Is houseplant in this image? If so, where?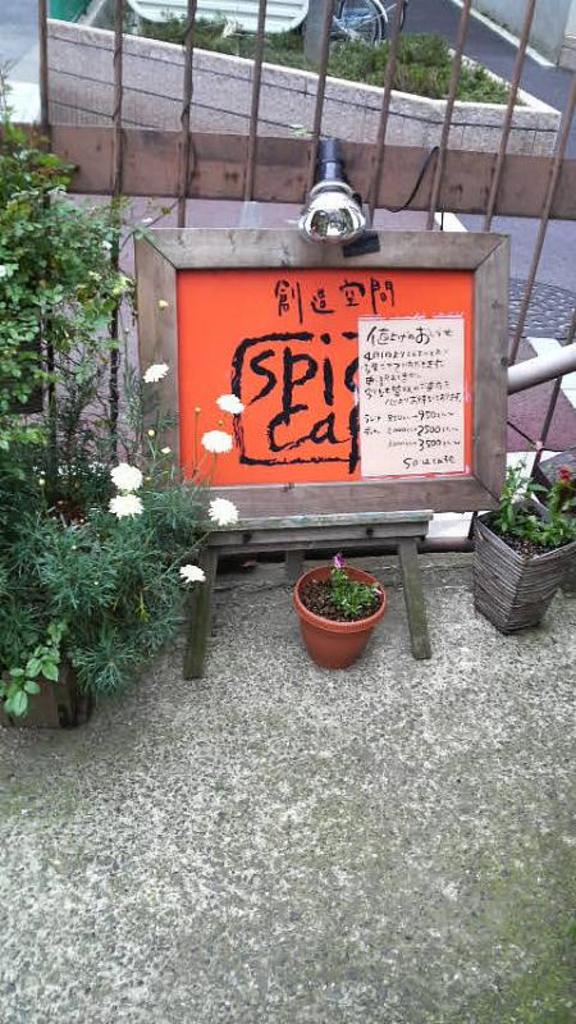
Yes, at 471,445,567,632.
